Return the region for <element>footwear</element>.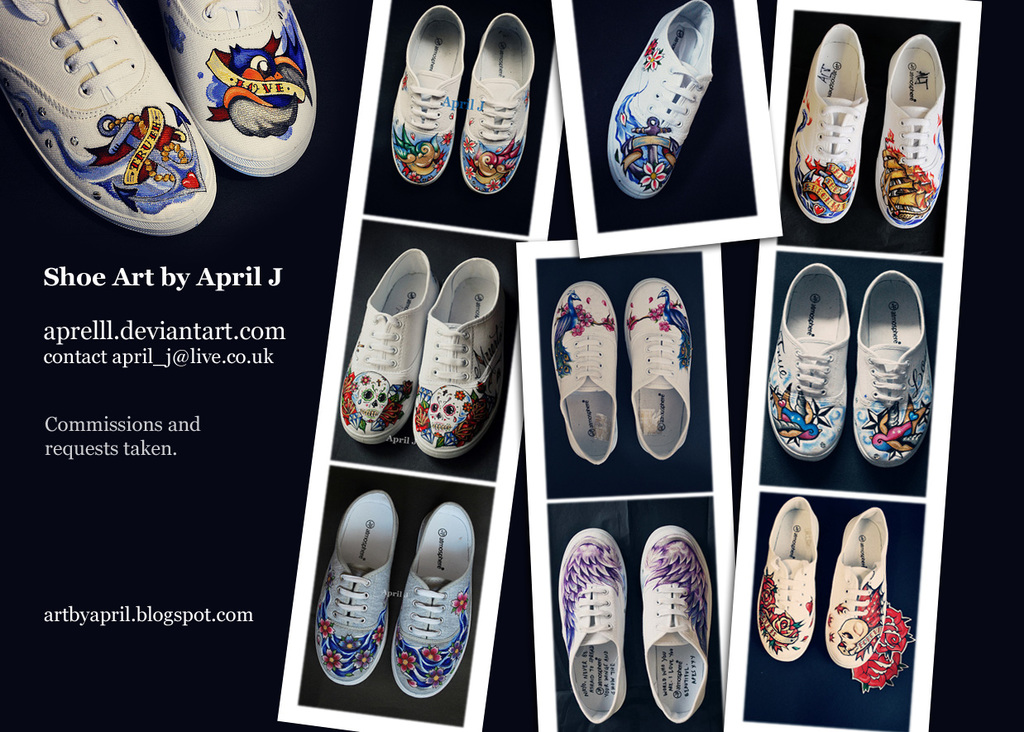
461 12 536 195.
